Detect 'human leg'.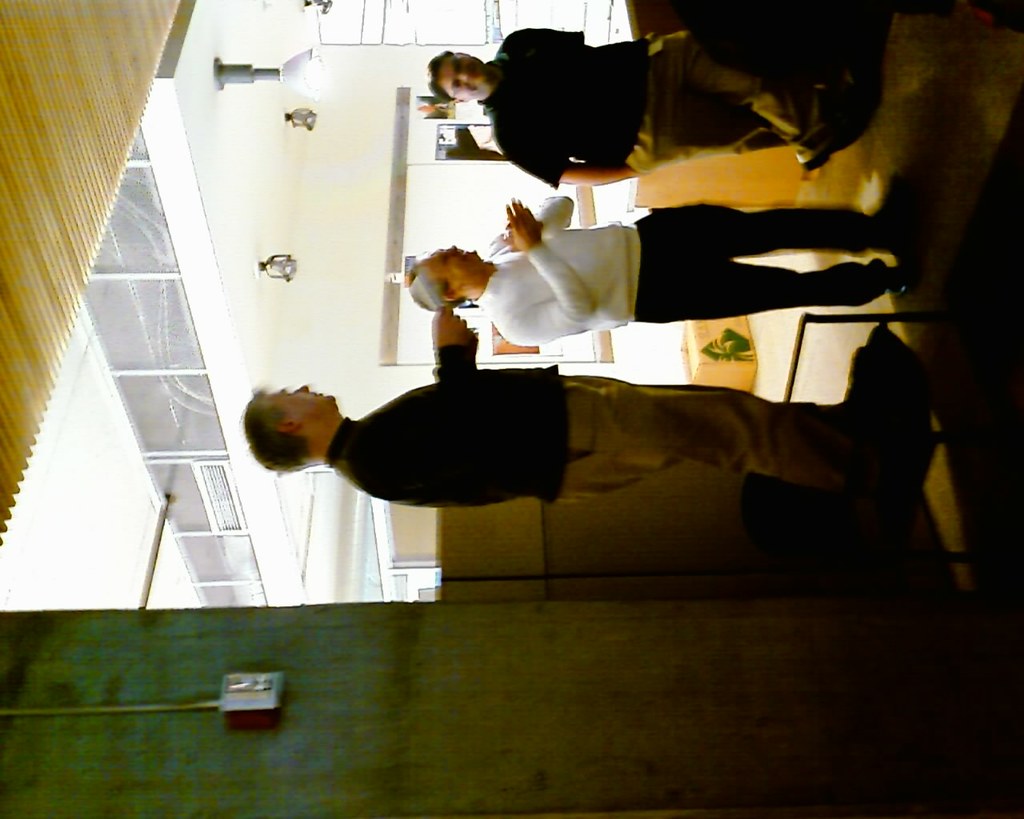
Detected at [x1=647, y1=211, x2=890, y2=255].
